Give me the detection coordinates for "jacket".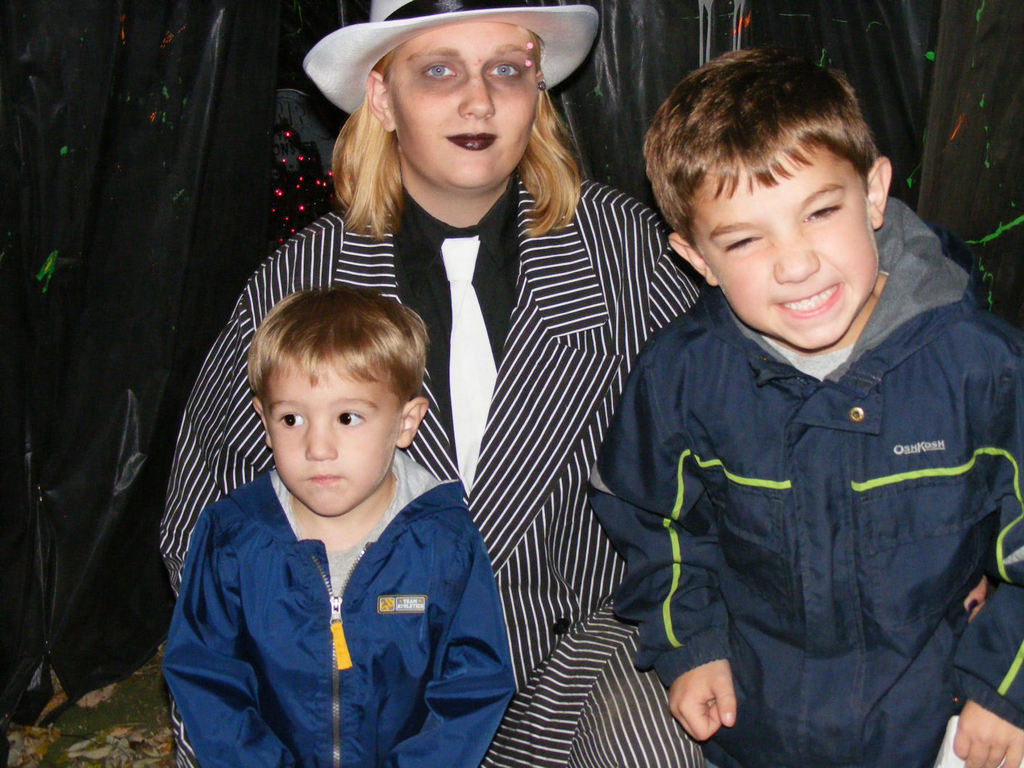
BBox(152, 448, 512, 767).
